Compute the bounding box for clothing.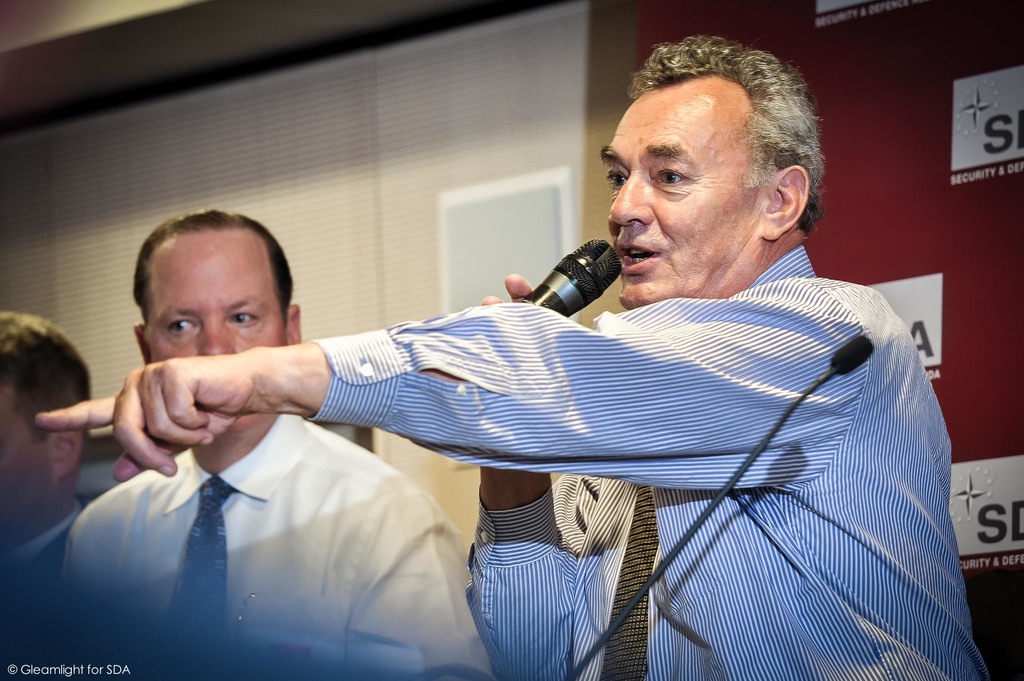
(166, 183, 956, 658).
